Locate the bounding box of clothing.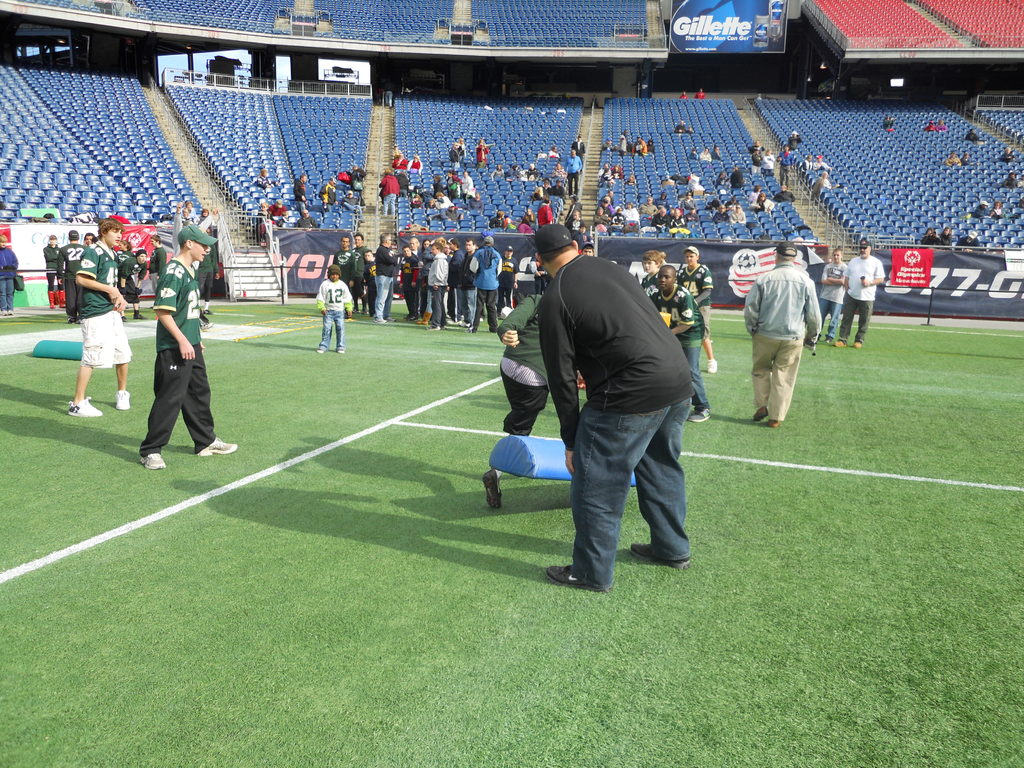
Bounding box: (401, 259, 417, 304).
